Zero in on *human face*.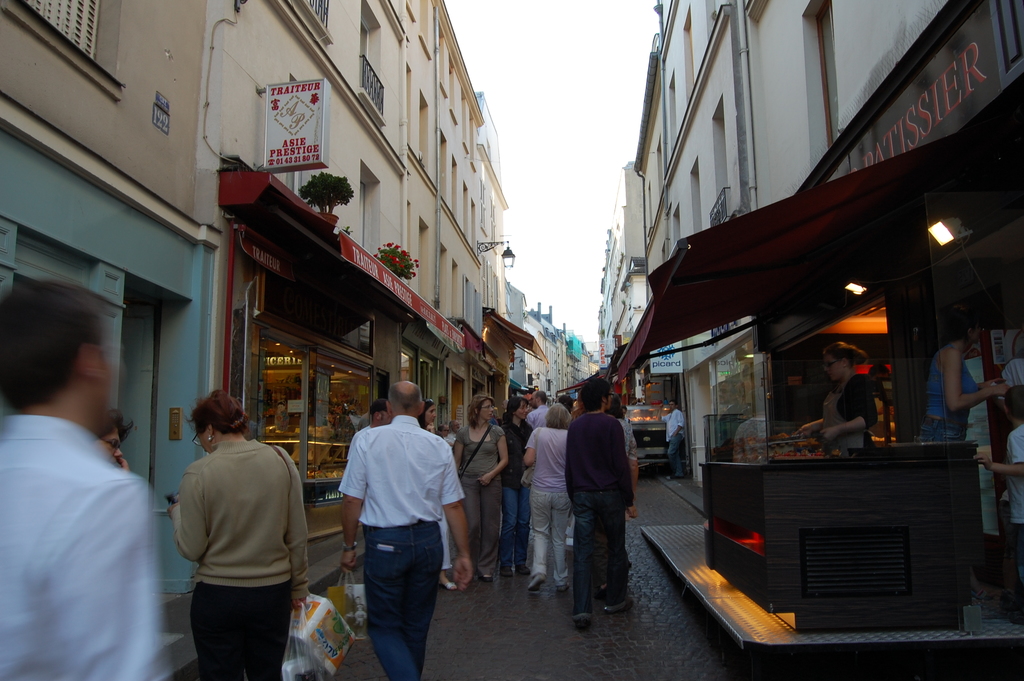
Zeroed in: x1=426 y1=404 x2=435 y2=422.
